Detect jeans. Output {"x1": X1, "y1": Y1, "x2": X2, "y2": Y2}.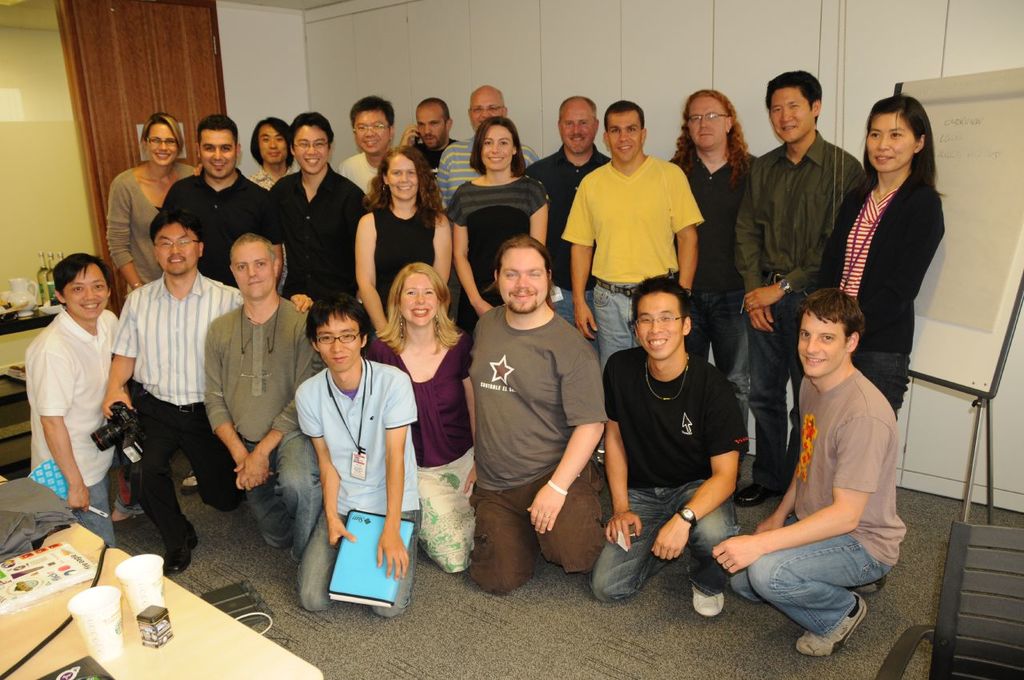
{"x1": 674, "y1": 286, "x2": 750, "y2": 378}.
